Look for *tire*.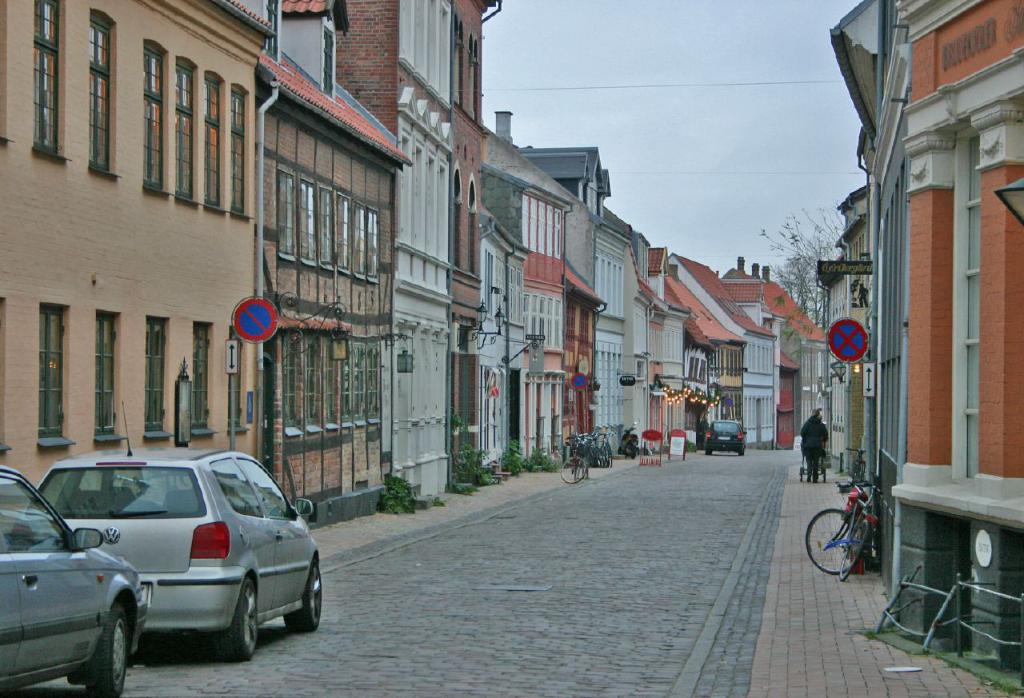
Found: BBox(84, 594, 132, 697).
